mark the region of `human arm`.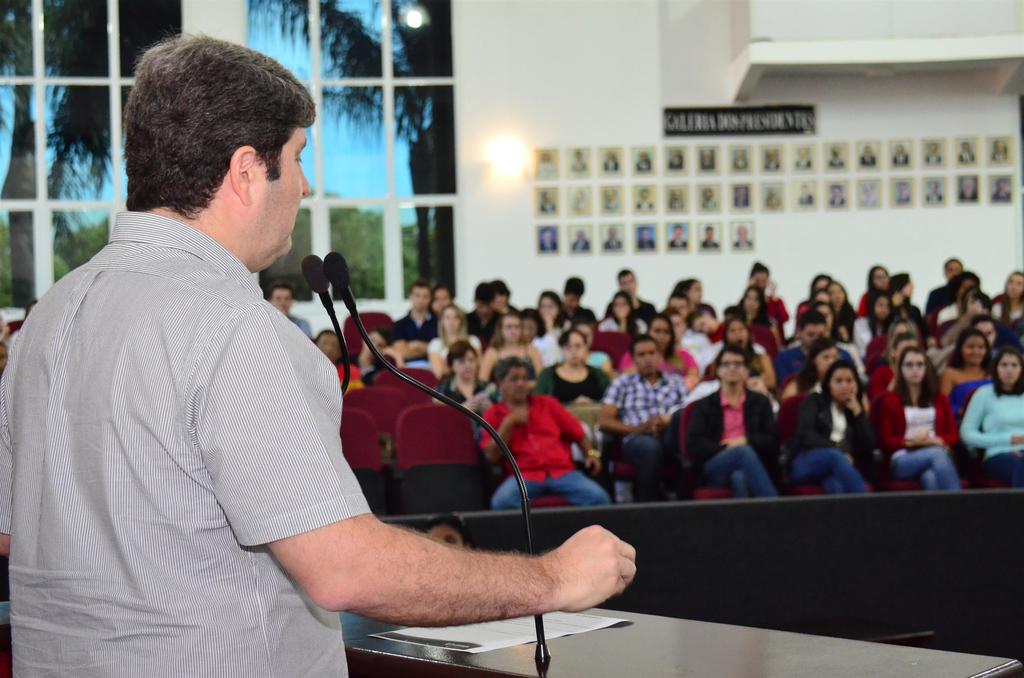
Region: BBox(596, 380, 657, 435).
